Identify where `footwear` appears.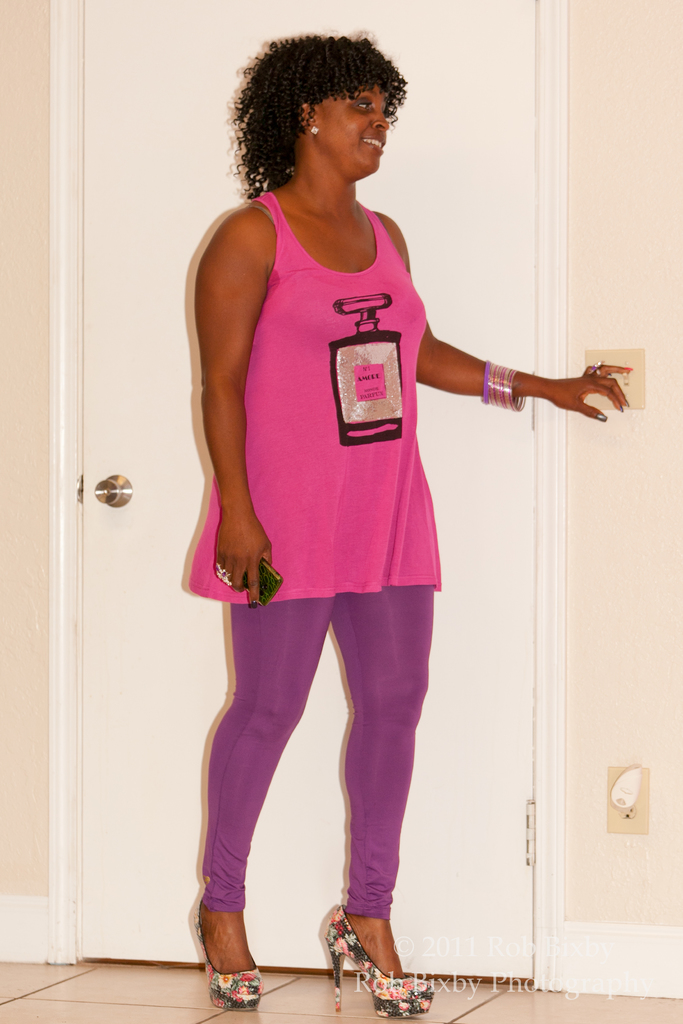
Appears at region(193, 895, 265, 1005).
